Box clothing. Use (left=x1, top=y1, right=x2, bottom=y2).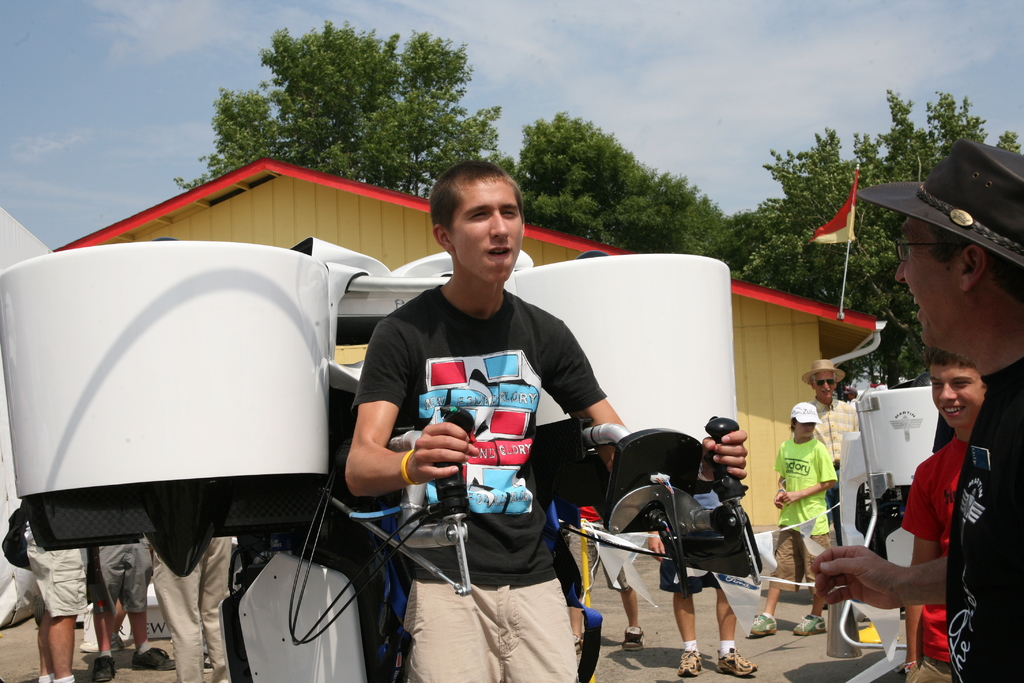
(left=866, top=342, right=1004, bottom=664).
